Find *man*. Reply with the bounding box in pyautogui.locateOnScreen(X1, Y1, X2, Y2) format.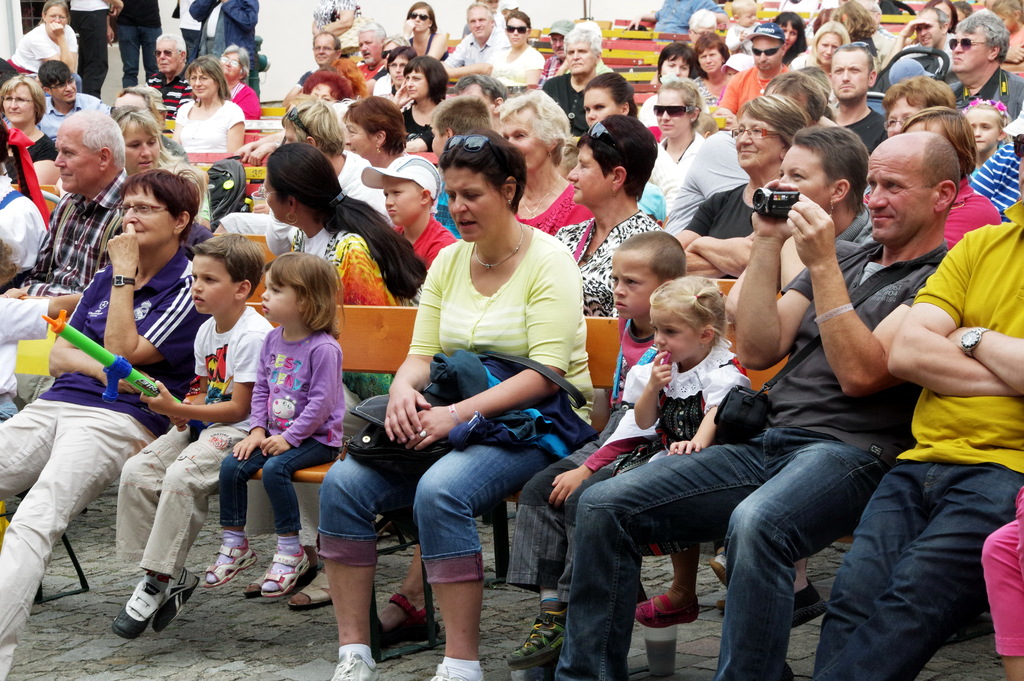
pyautogui.locateOnScreen(144, 33, 194, 119).
